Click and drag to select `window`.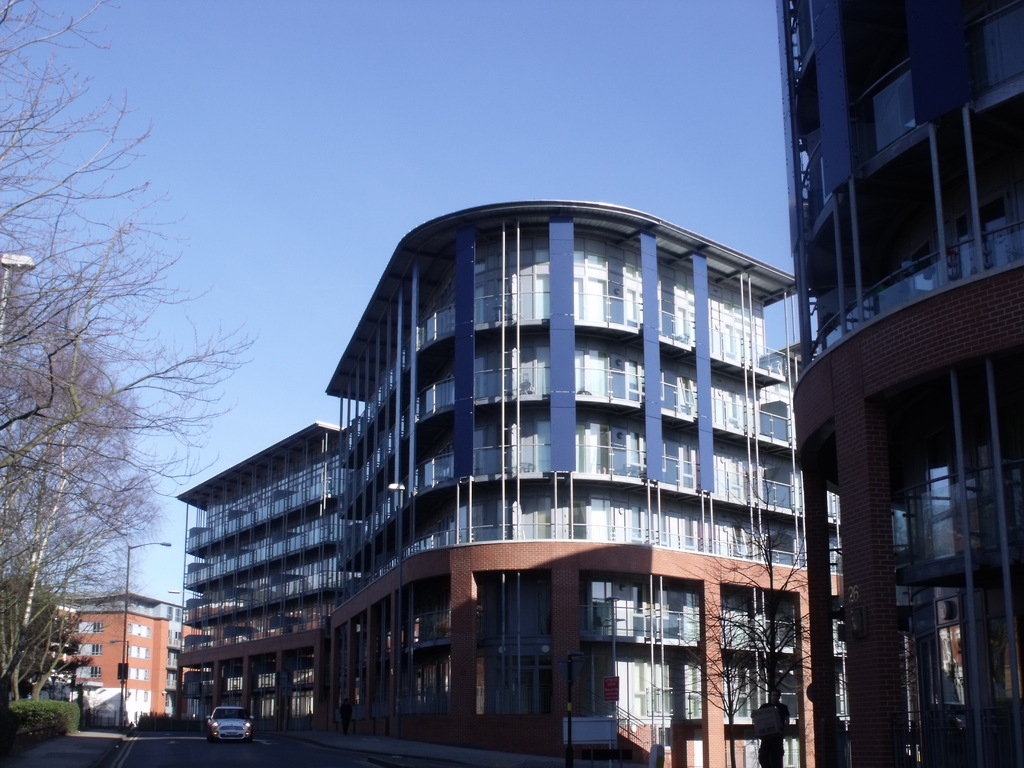
Selection: rect(578, 335, 644, 399).
